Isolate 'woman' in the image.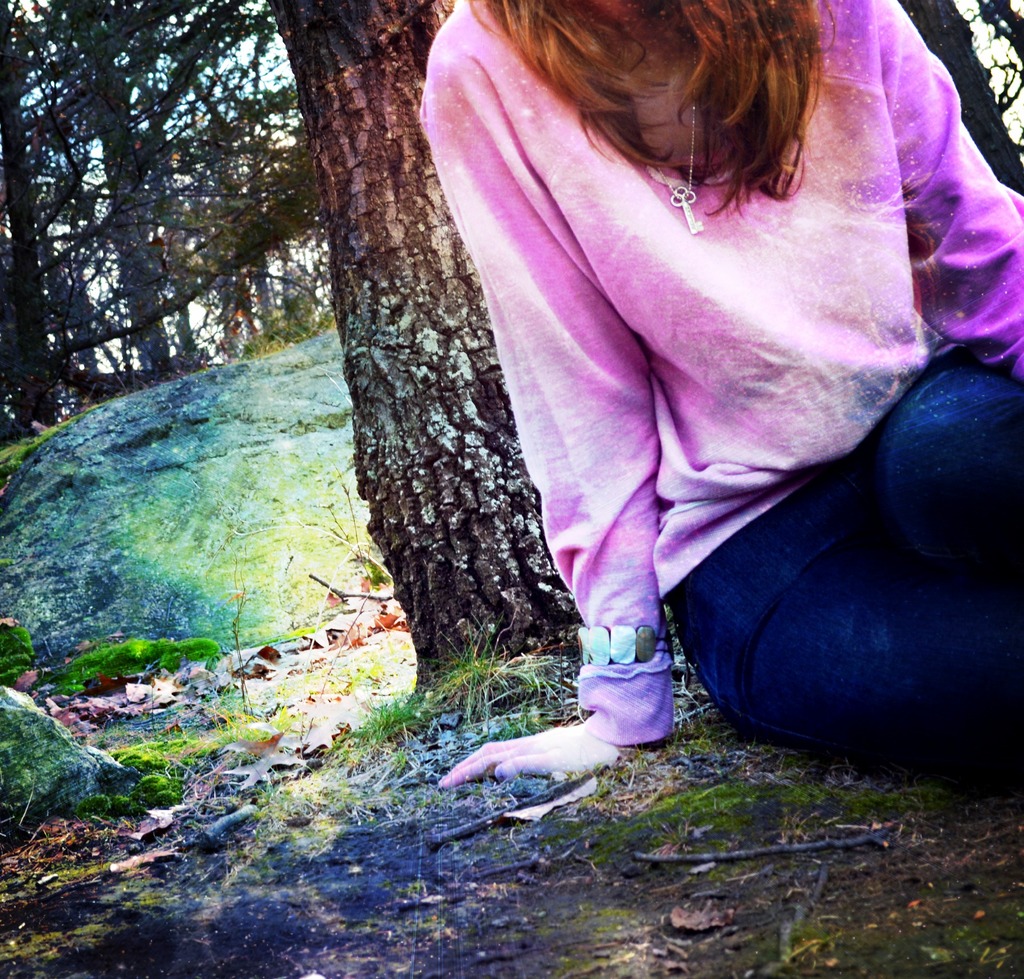
Isolated region: box=[439, 0, 1023, 798].
